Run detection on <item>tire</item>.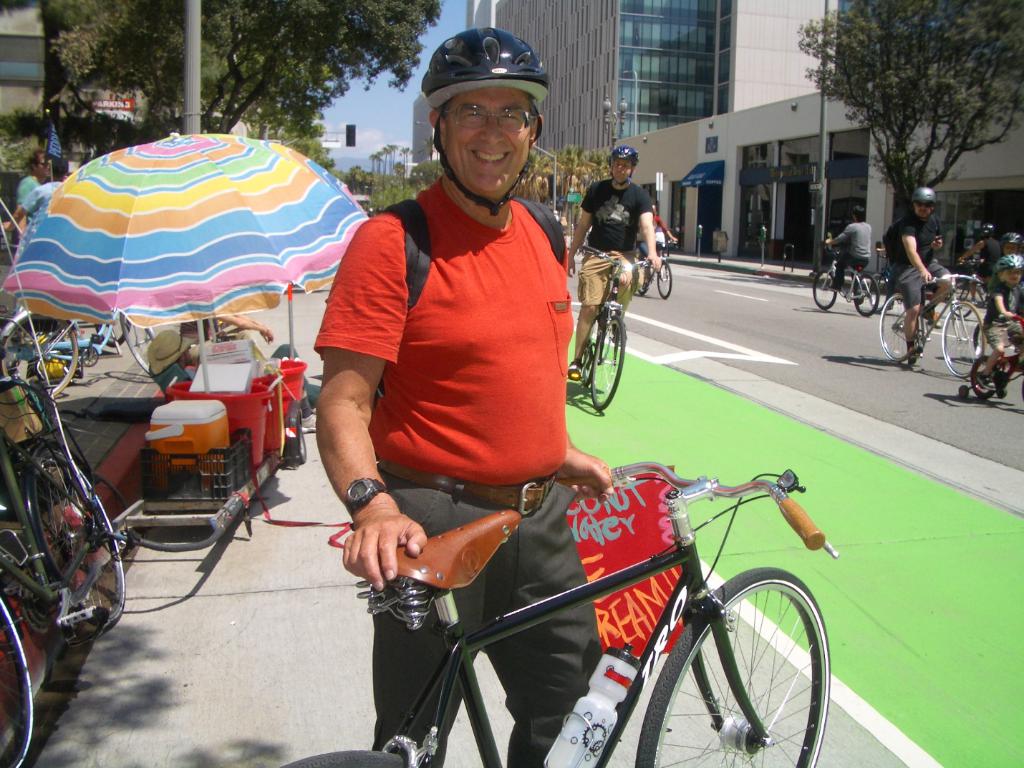
Result: box=[279, 750, 435, 767].
